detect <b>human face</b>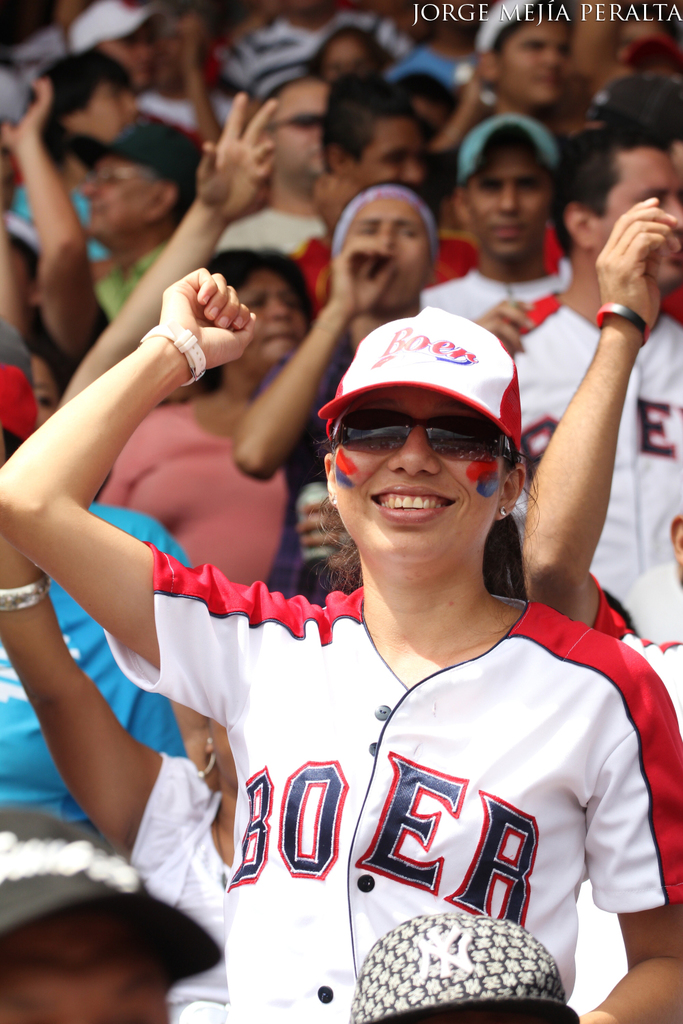
464 133 550 264
